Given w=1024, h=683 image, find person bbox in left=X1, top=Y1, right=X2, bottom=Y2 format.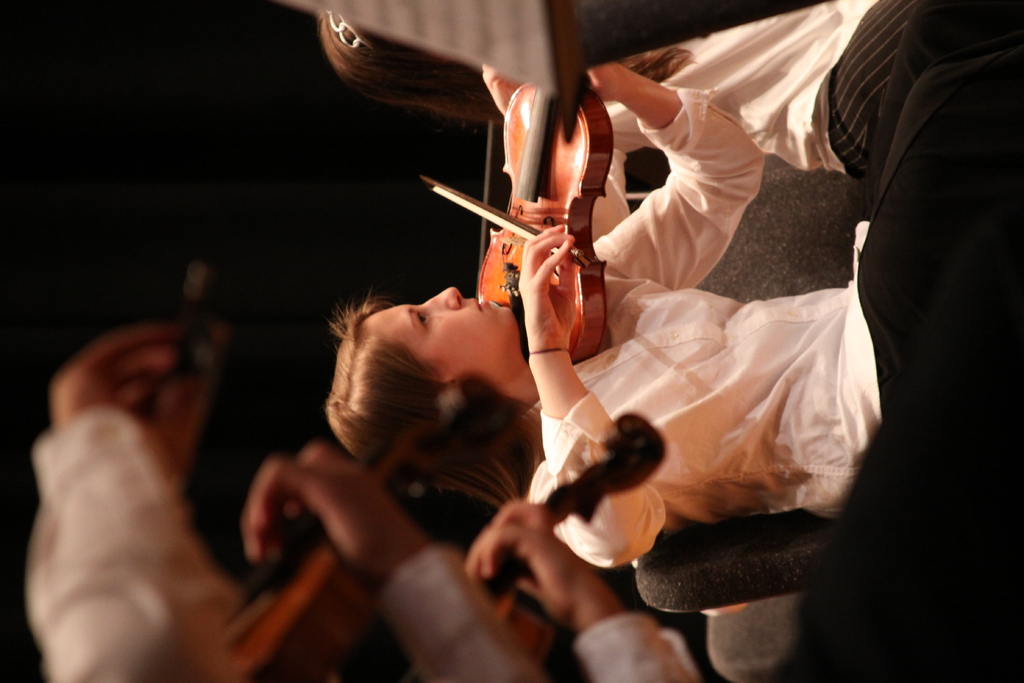
left=32, top=300, right=556, bottom=682.
